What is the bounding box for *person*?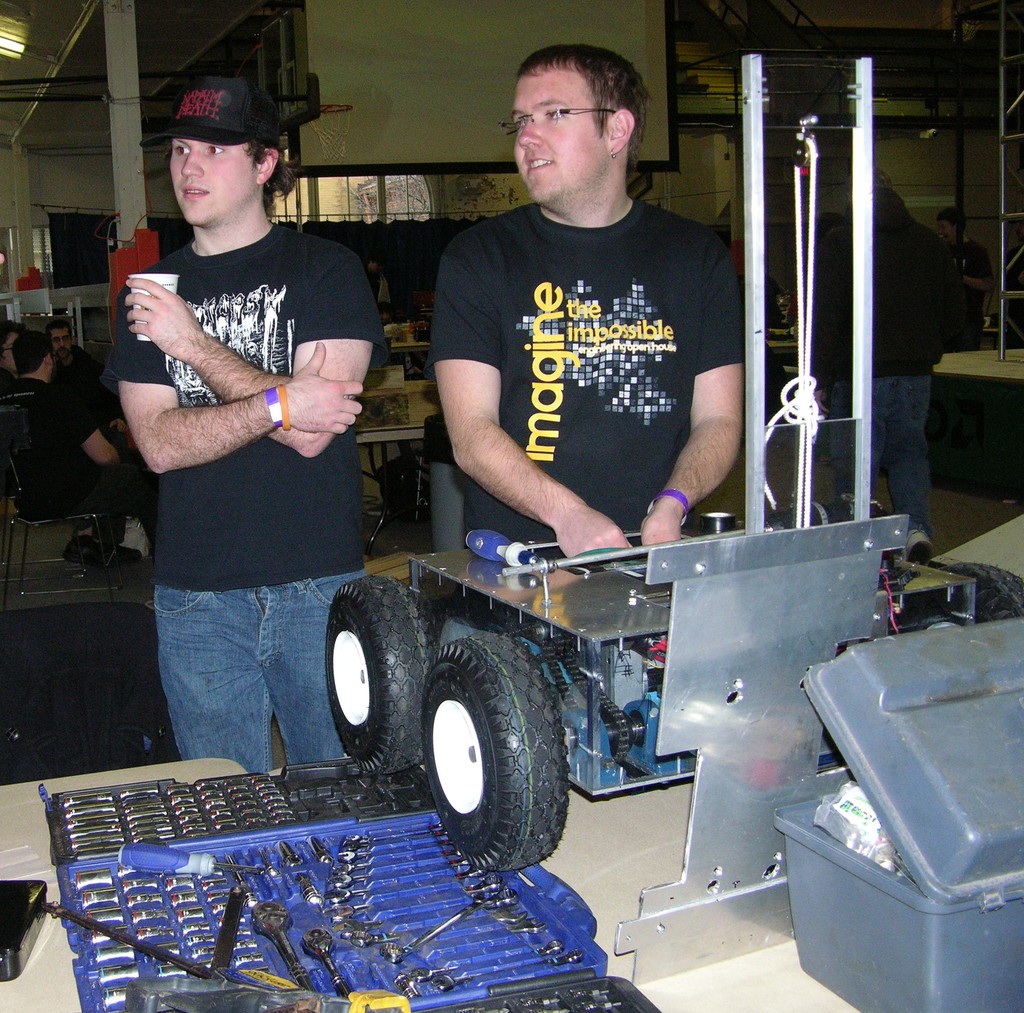
crop(42, 315, 111, 401).
